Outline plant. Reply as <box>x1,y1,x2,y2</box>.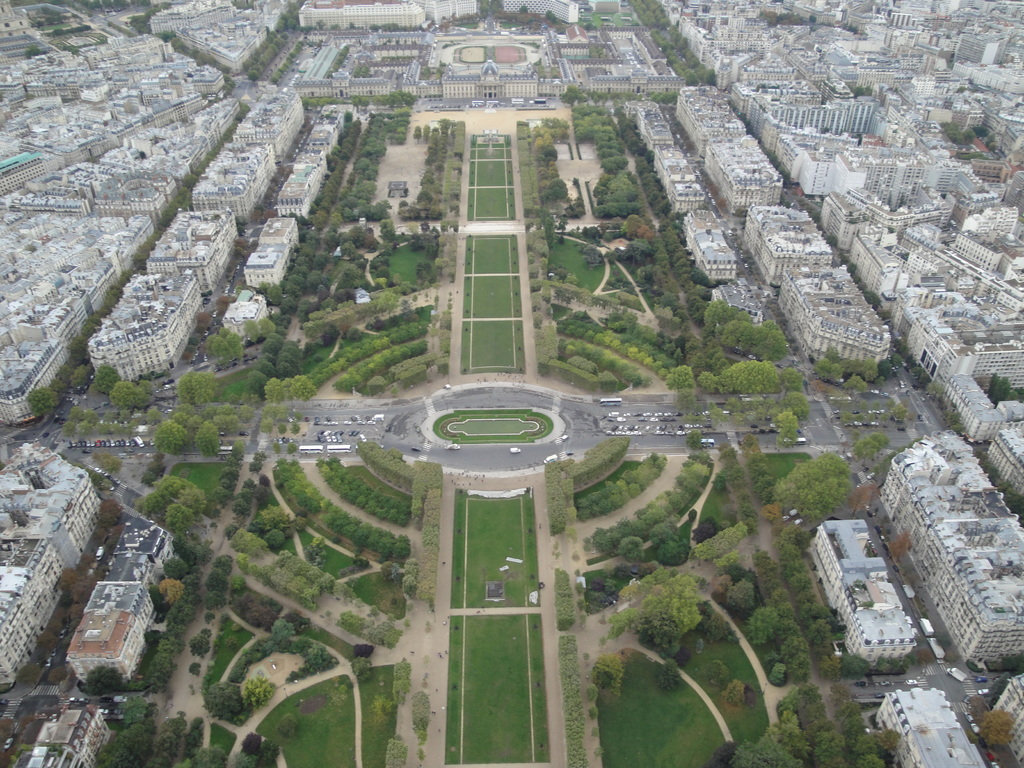
<box>529,612,552,762</box>.
